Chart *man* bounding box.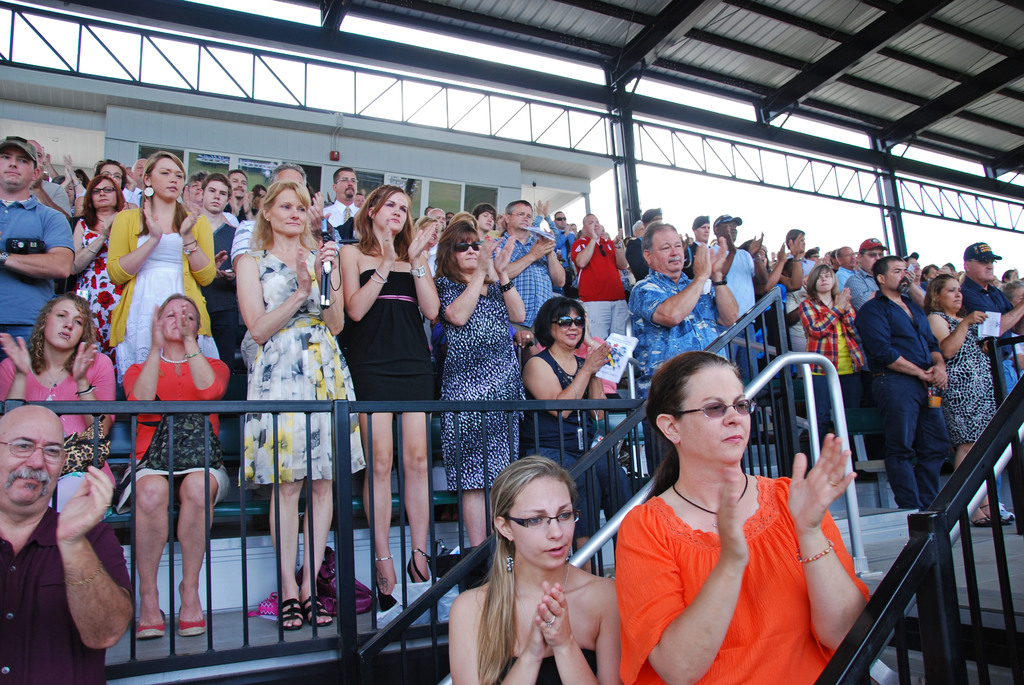
Charted: x1=628 y1=223 x2=741 y2=404.
